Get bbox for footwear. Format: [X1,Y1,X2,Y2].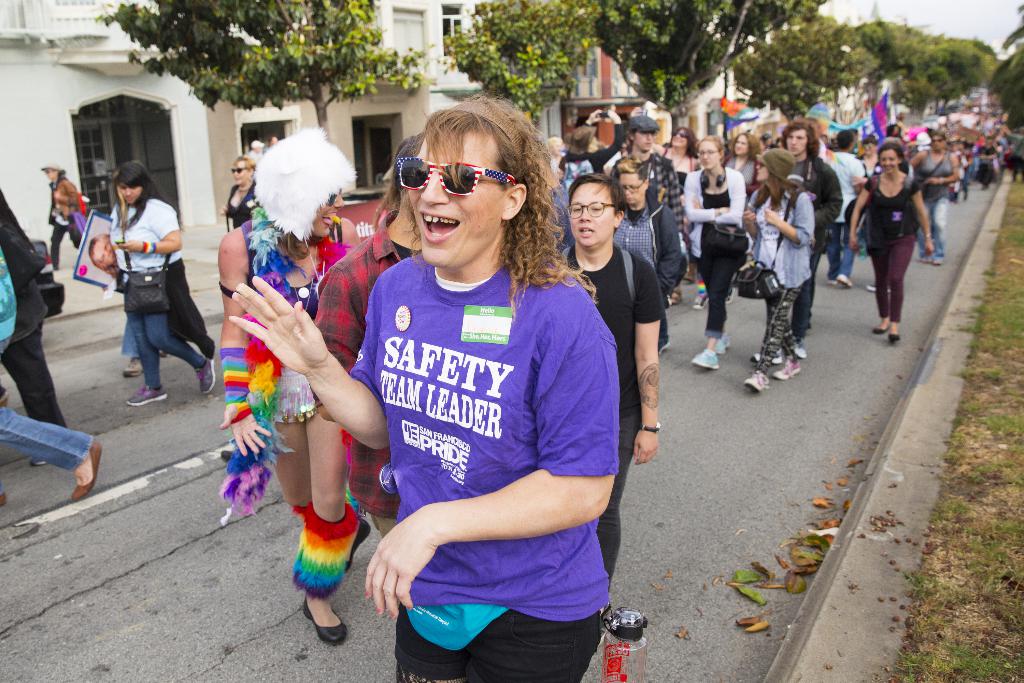
[72,443,102,500].
